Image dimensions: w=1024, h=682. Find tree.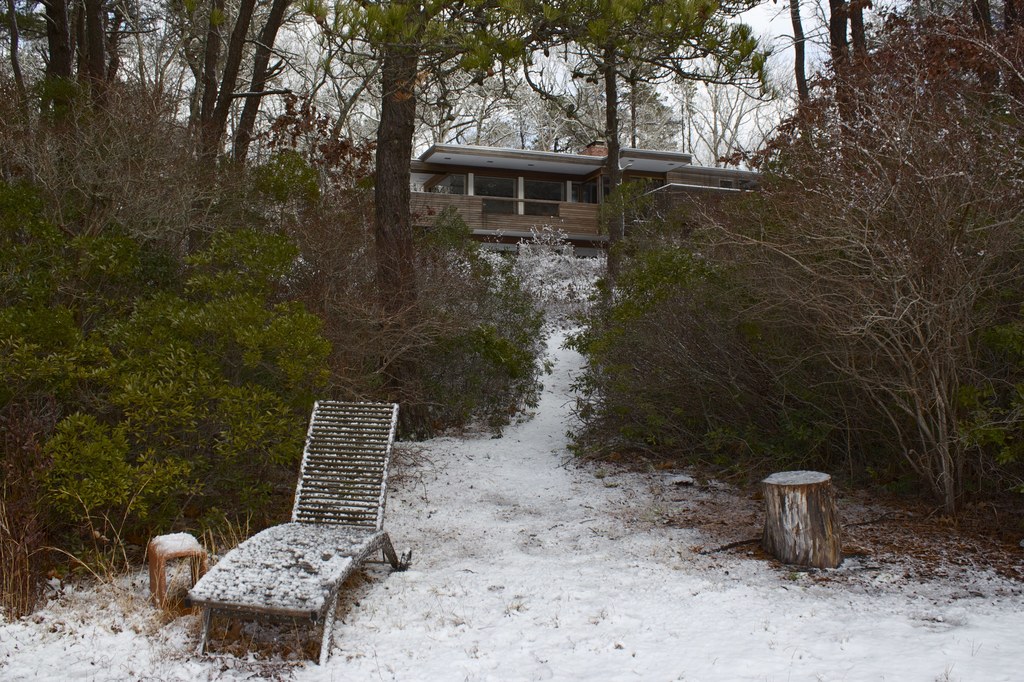
crop(967, 2, 989, 29).
